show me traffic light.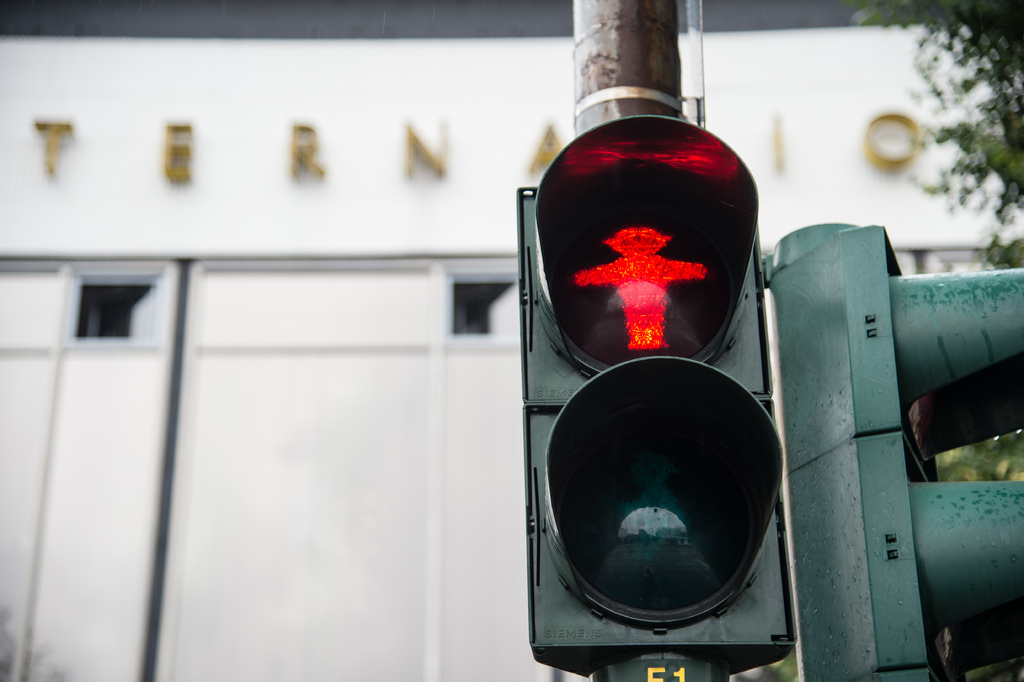
traffic light is here: bbox=[514, 115, 801, 681].
